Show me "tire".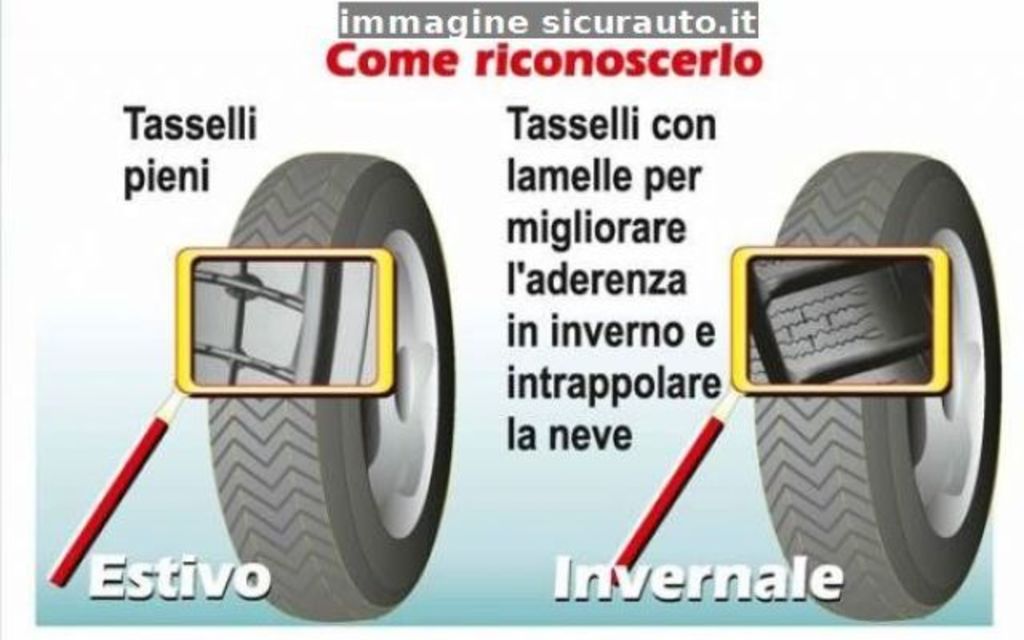
"tire" is here: locate(821, 347, 933, 384).
